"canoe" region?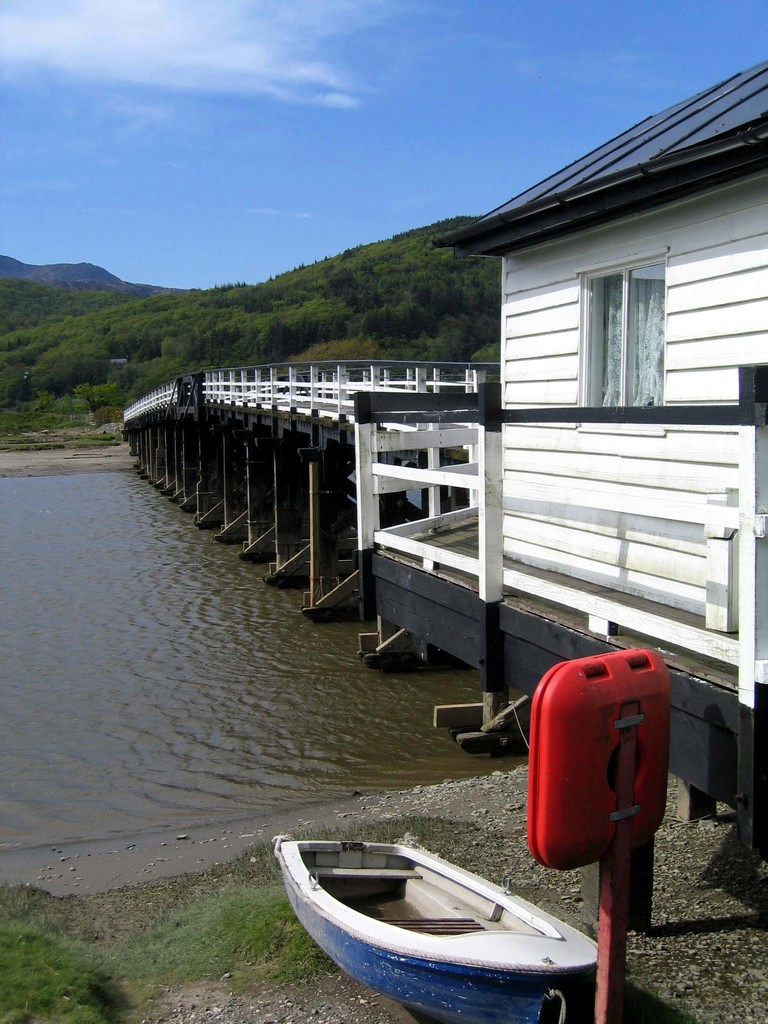
left=296, top=832, right=633, bottom=1010
